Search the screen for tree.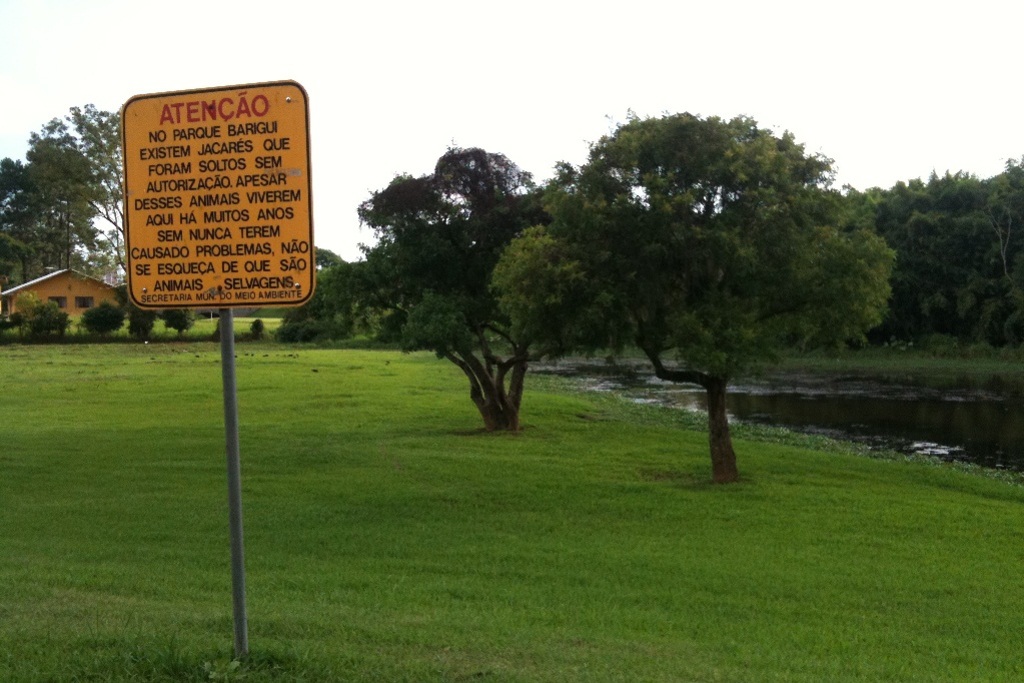
Found at left=122, top=295, right=158, bottom=336.
